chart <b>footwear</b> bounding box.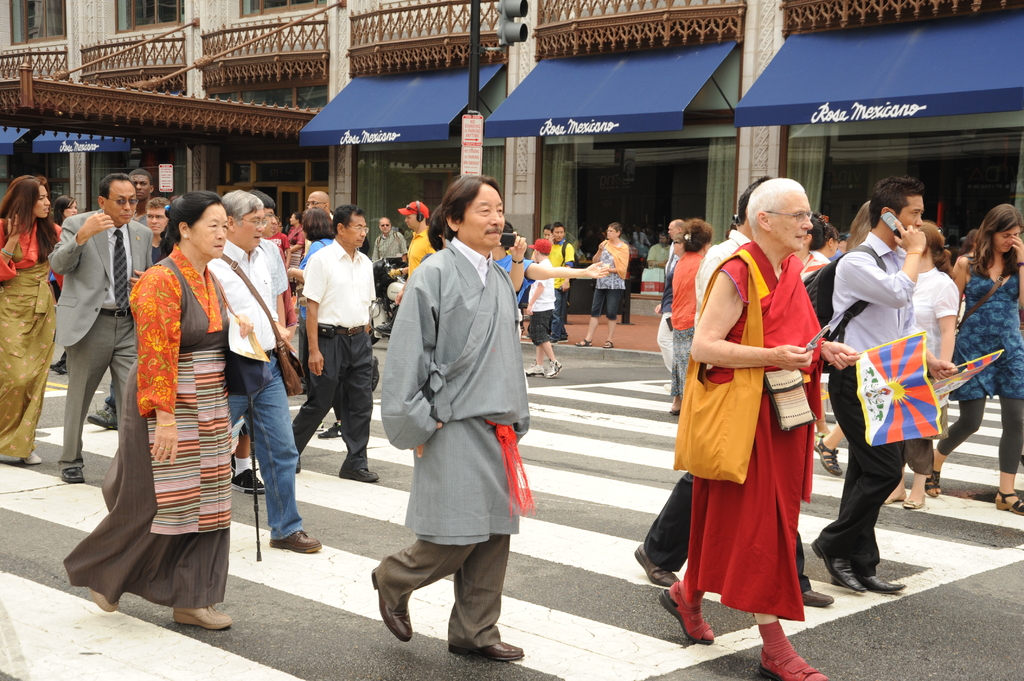
Charted: <box>663,579,716,653</box>.
